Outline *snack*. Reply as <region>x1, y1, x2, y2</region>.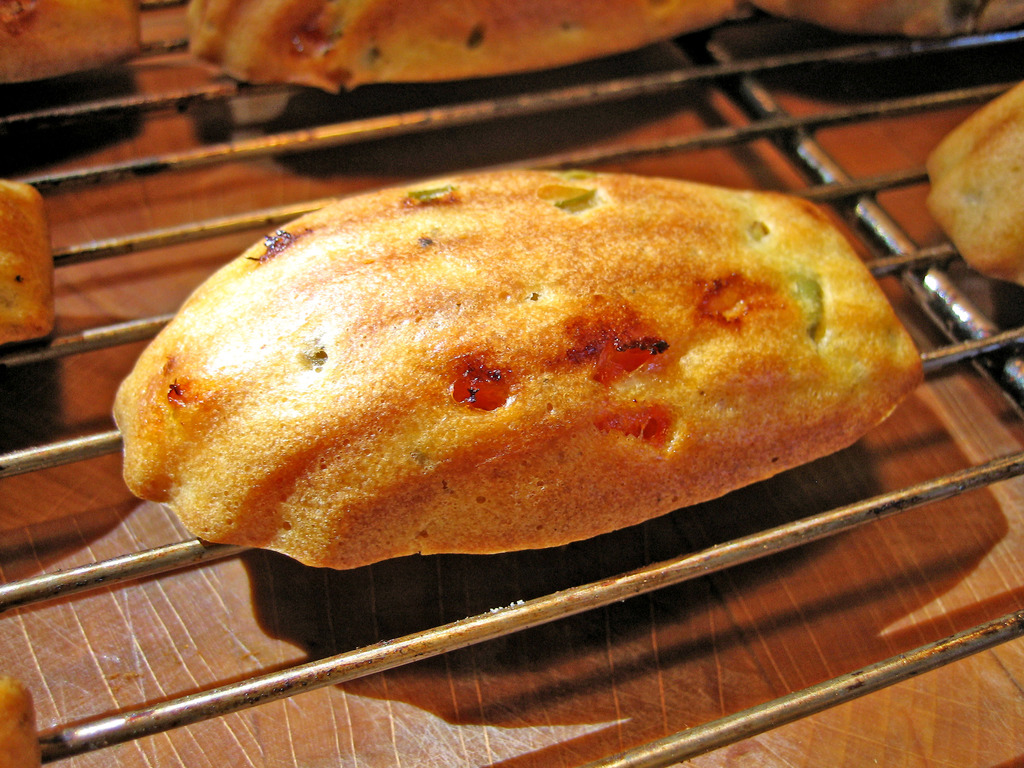
<region>0, 178, 54, 343</region>.
